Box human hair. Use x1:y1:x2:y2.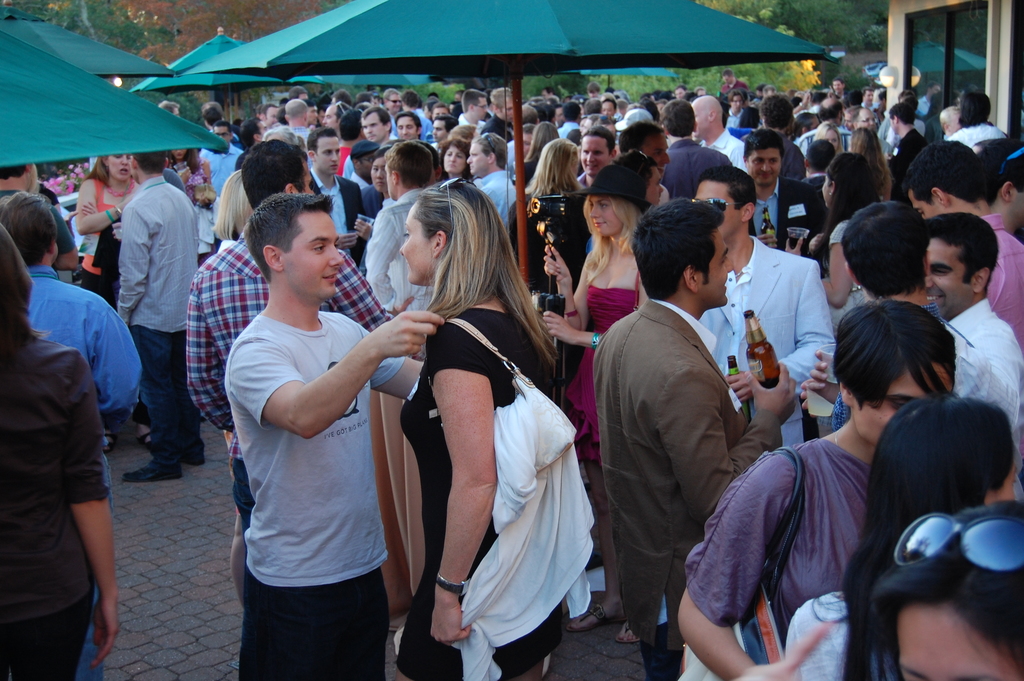
863:498:1023:680.
